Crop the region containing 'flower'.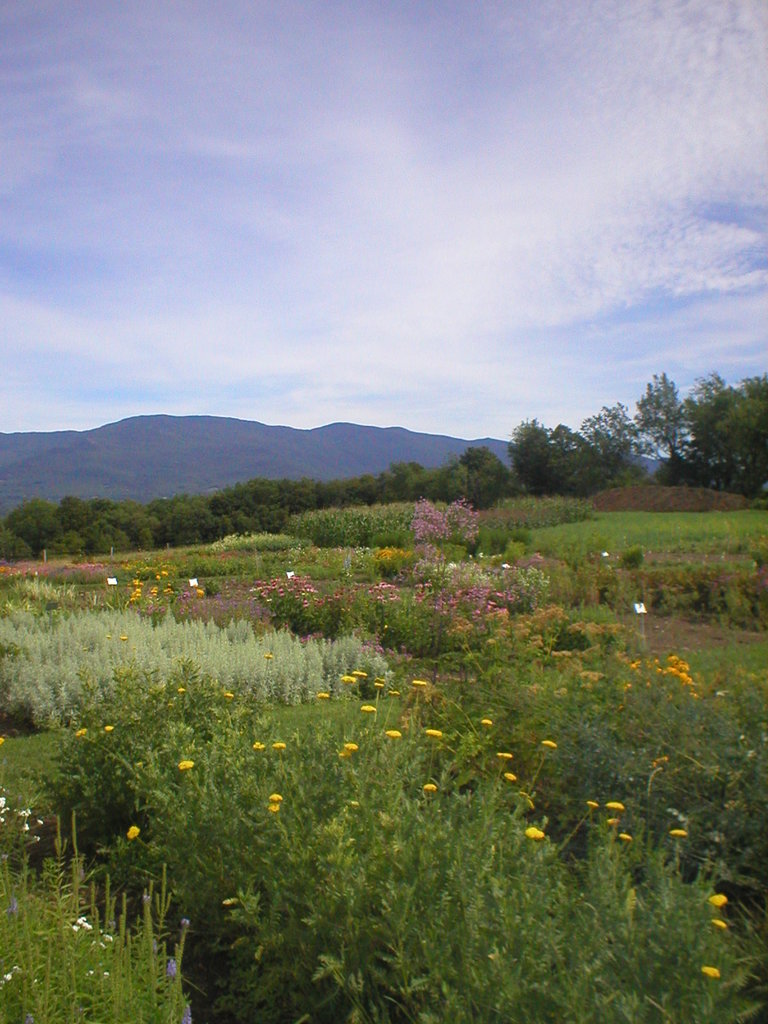
Crop region: Rect(178, 758, 195, 772).
